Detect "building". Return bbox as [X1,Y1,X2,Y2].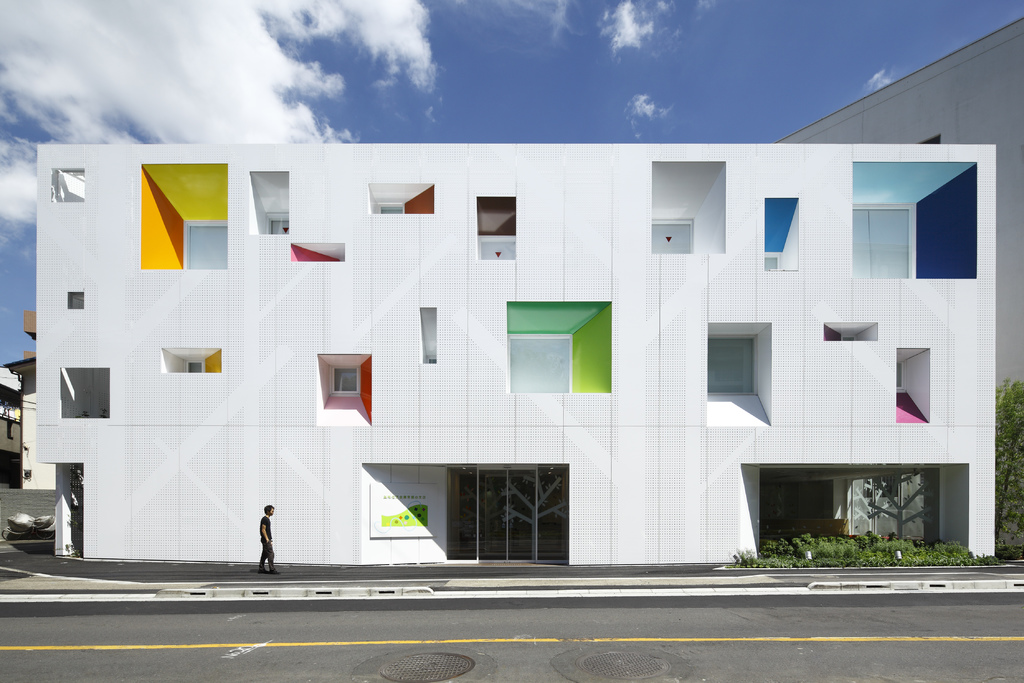
[3,359,68,486].
